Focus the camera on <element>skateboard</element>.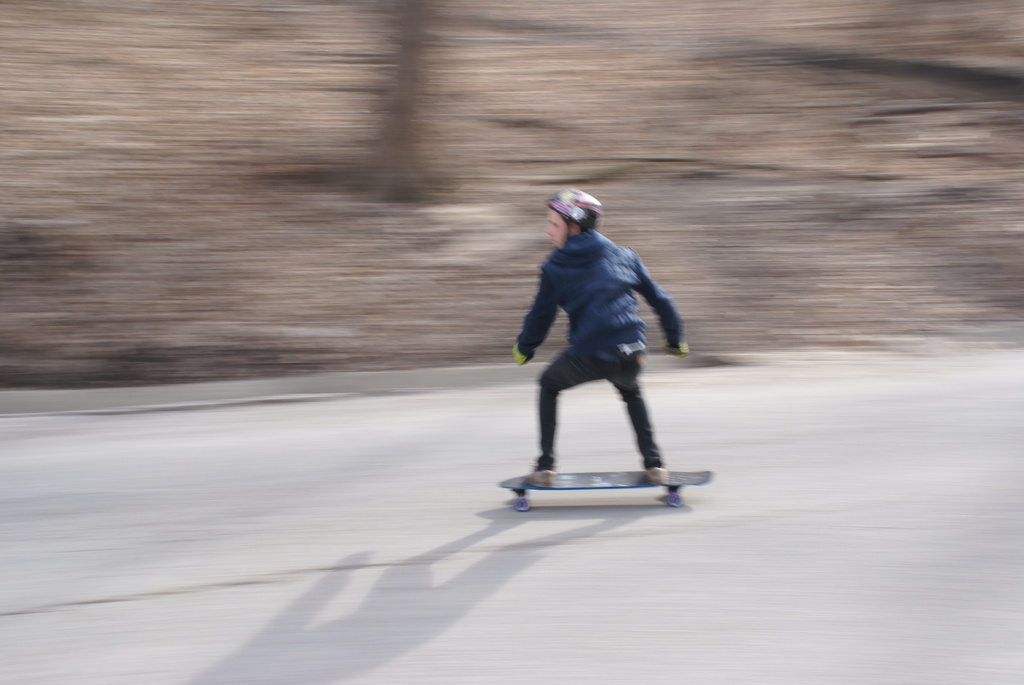
Focus region: box=[498, 464, 707, 516].
